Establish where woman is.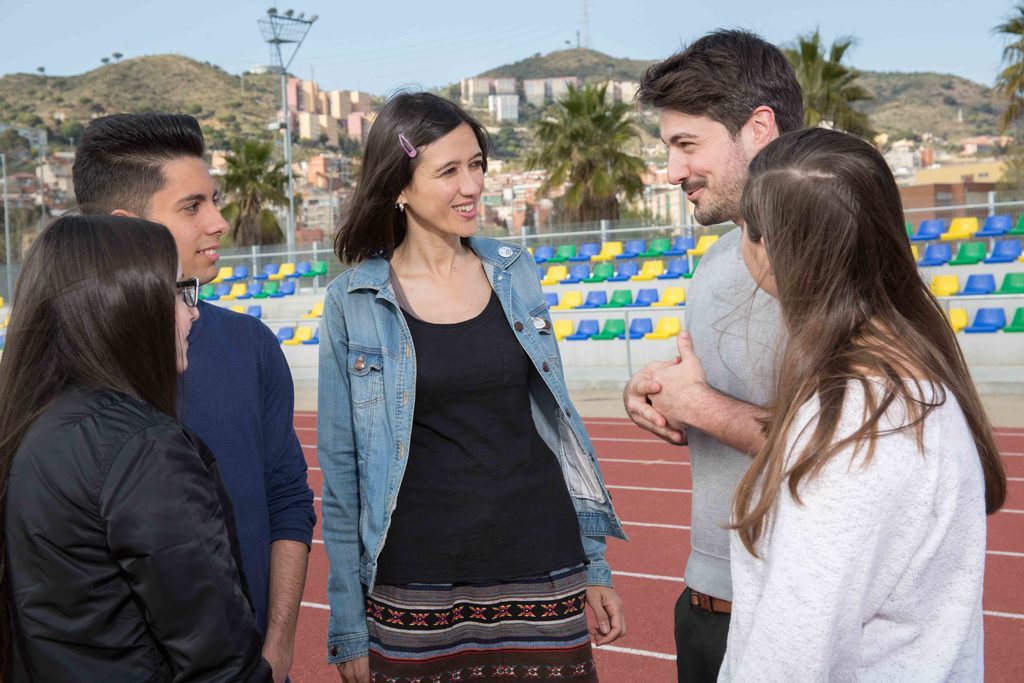
Established at 715/124/1011/682.
